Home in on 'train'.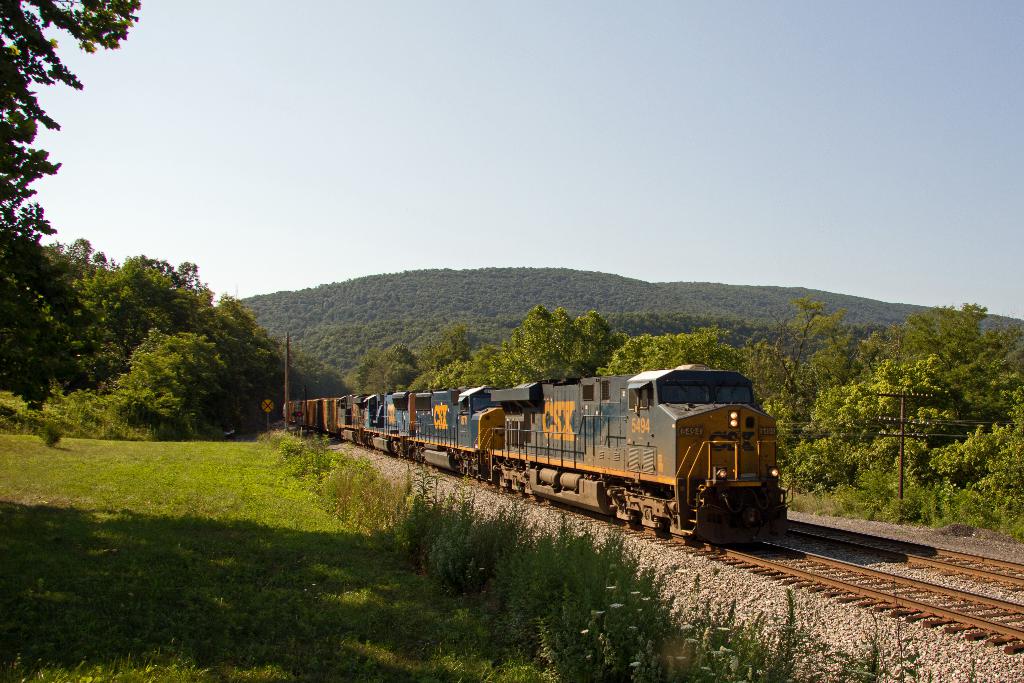
Homed in at bbox=[282, 361, 789, 541].
